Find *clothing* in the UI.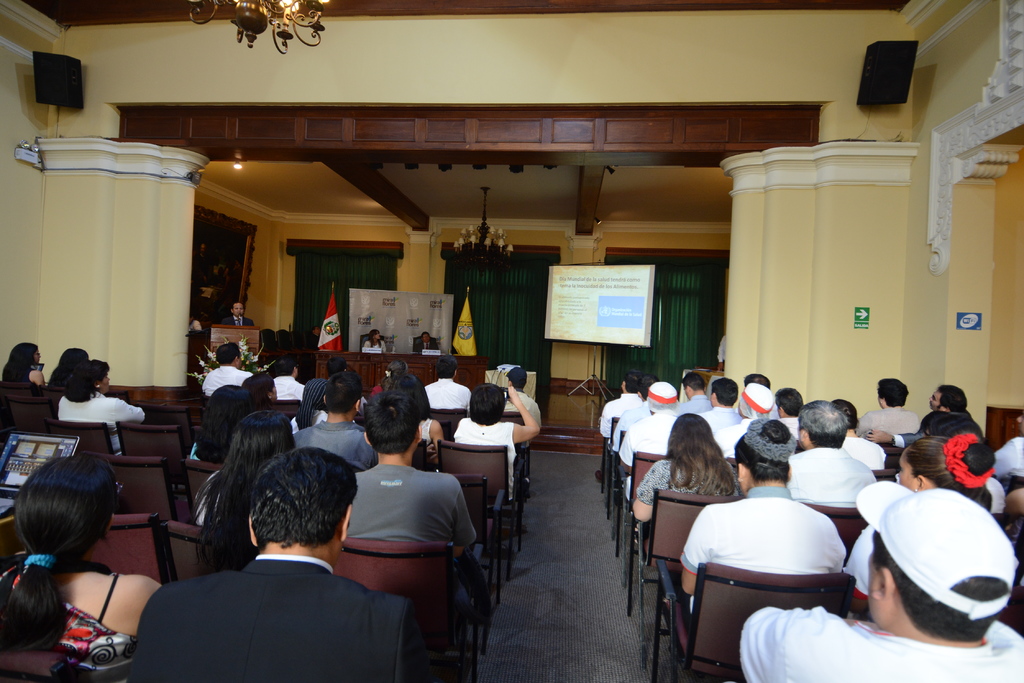
UI element at box=[47, 389, 149, 472].
